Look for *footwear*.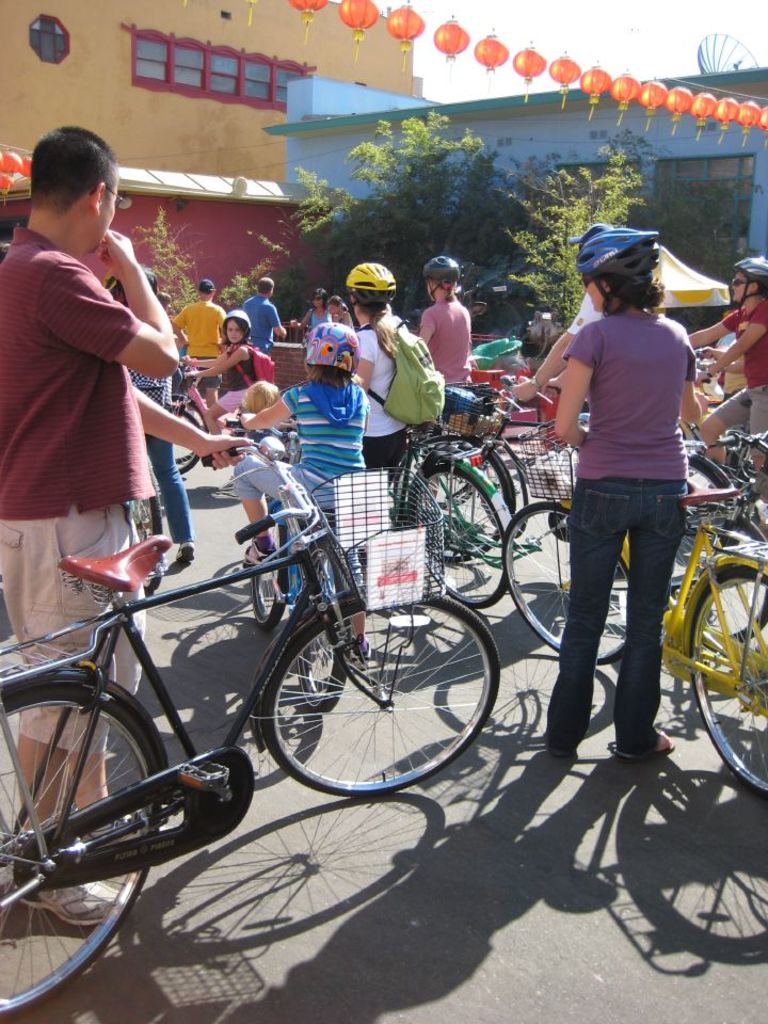
Found: bbox=[752, 500, 767, 522].
